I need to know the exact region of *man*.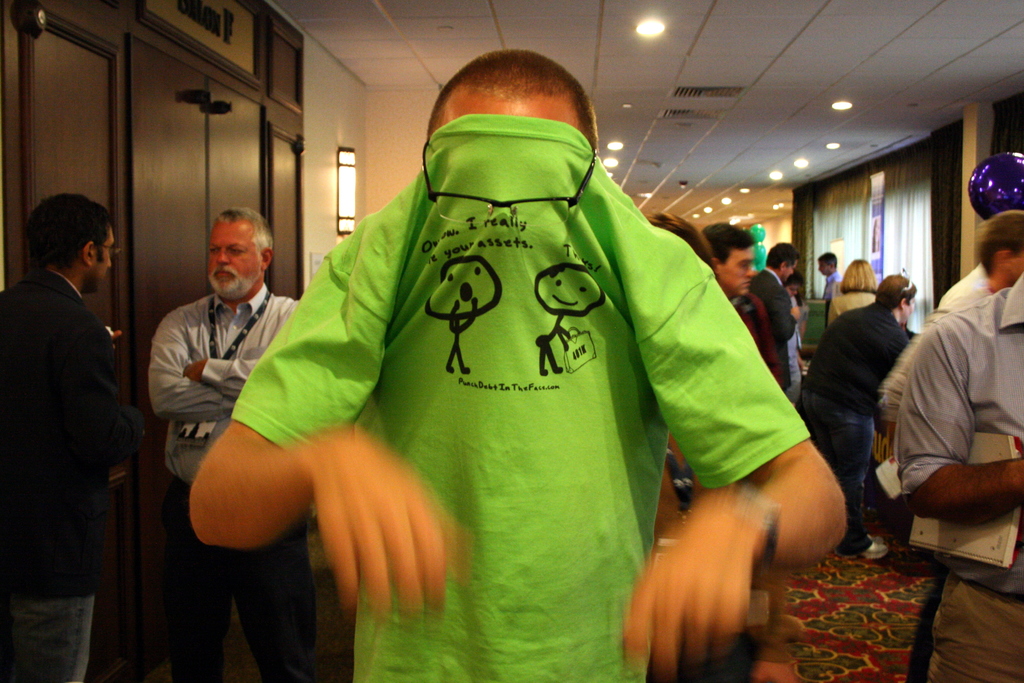
Region: {"left": 150, "top": 204, "right": 317, "bottom": 682}.
